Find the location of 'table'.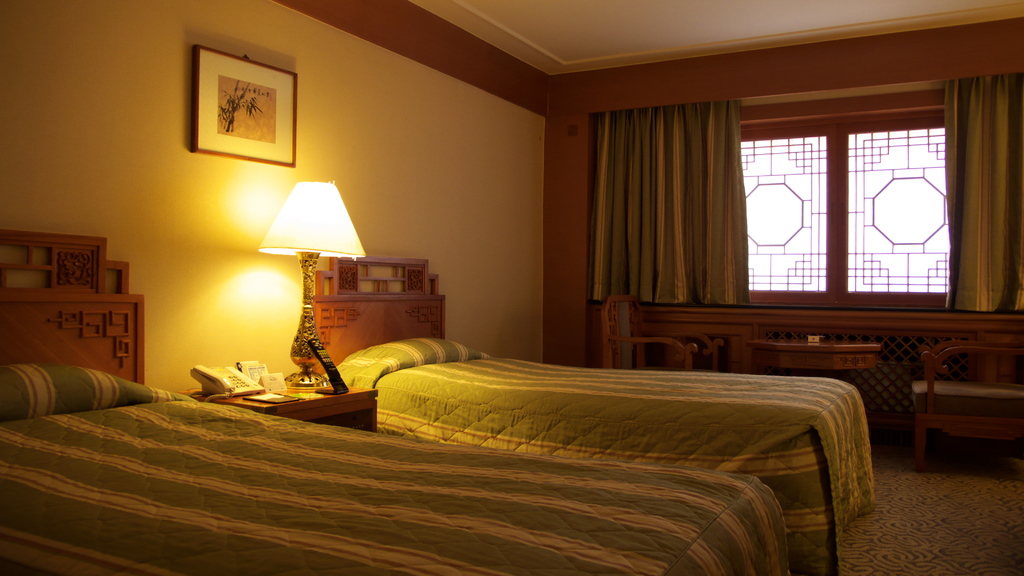
Location: region(191, 380, 377, 429).
